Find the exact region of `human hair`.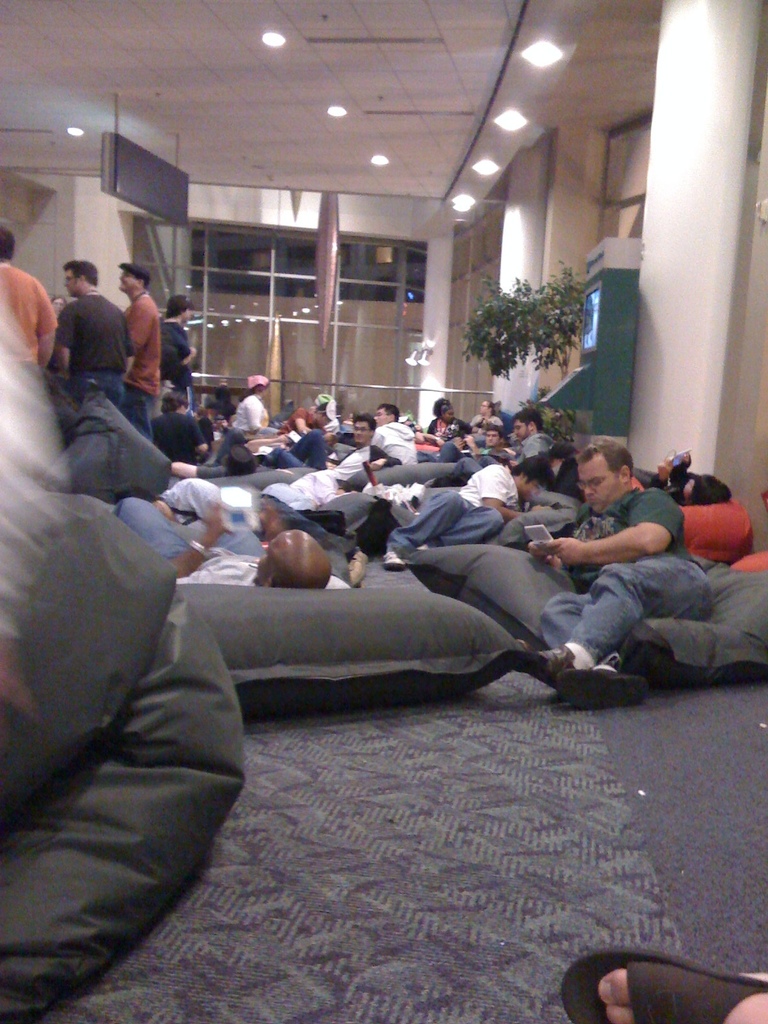
Exact region: x1=0, y1=225, x2=16, y2=266.
